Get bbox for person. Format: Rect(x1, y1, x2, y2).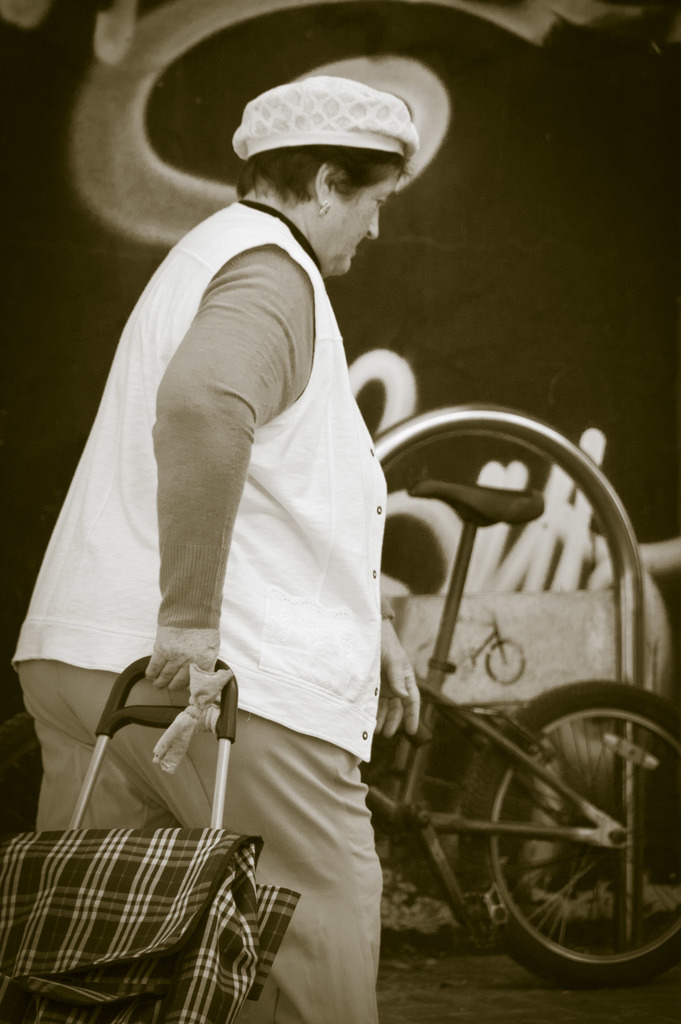
Rect(5, 71, 423, 1023).
